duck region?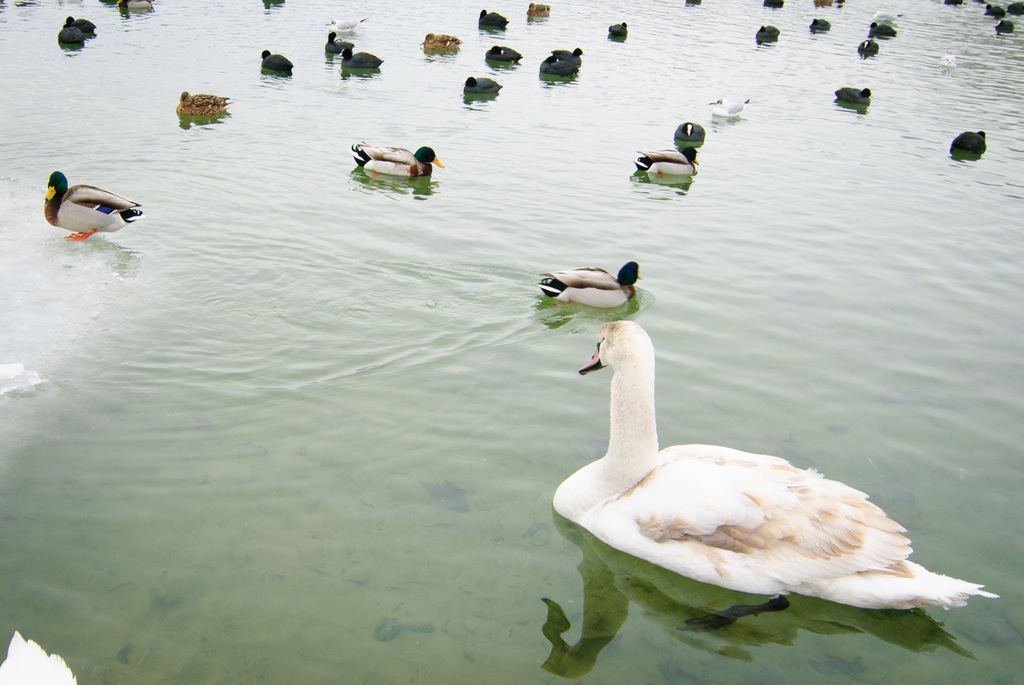
locate(483, 43, 524, 67)
